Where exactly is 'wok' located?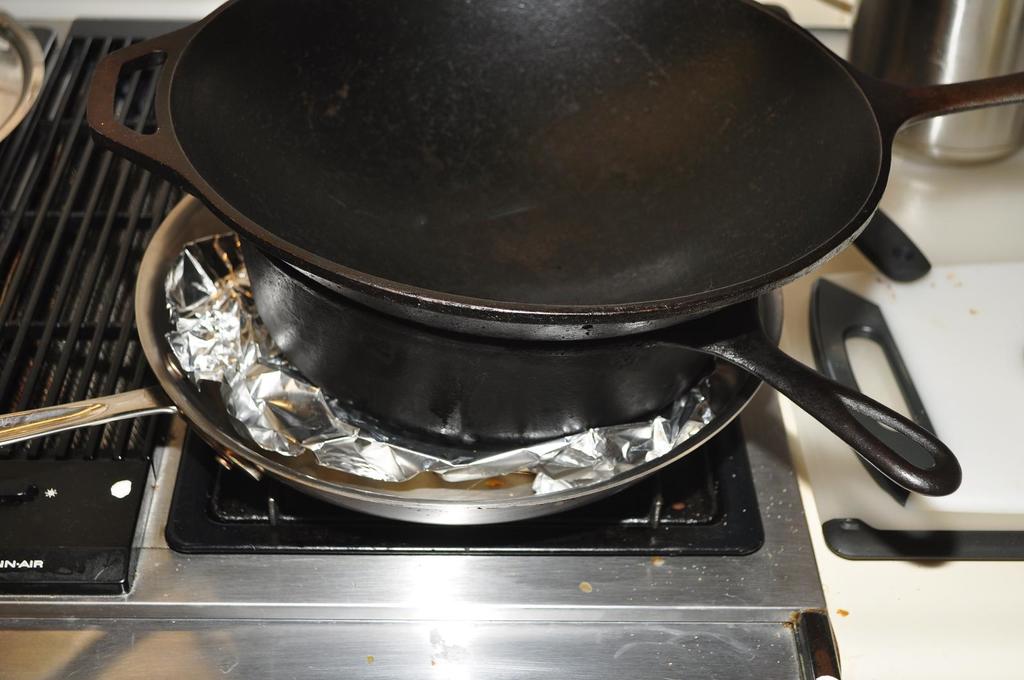
Its bounding box is box(230, 209, 920, 503).
